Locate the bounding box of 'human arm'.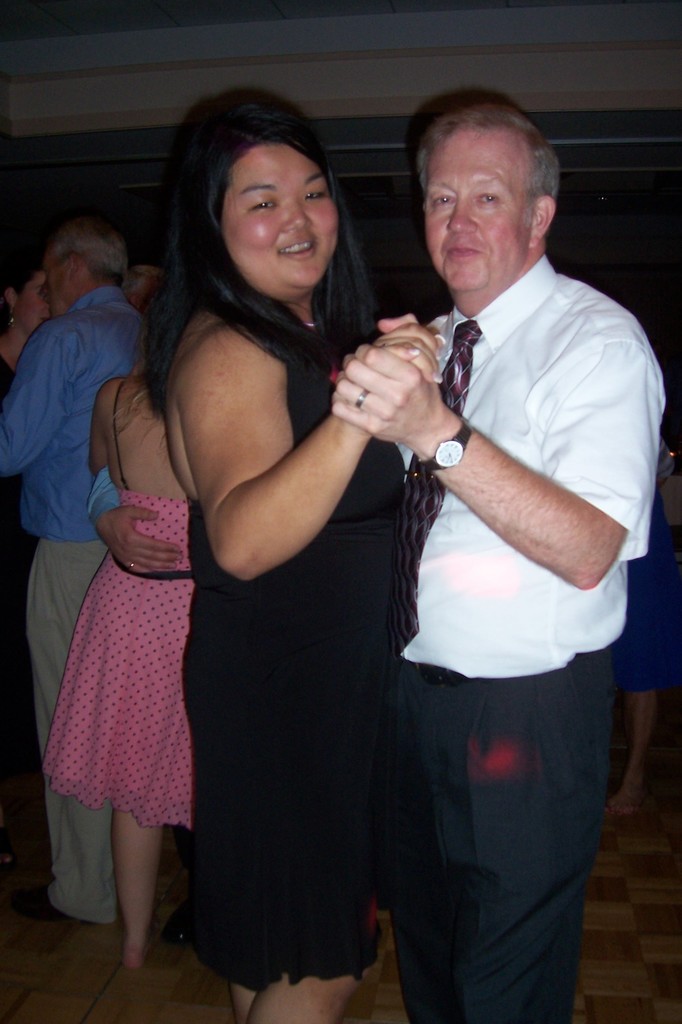
Bounding box: [143,313,430,599].
